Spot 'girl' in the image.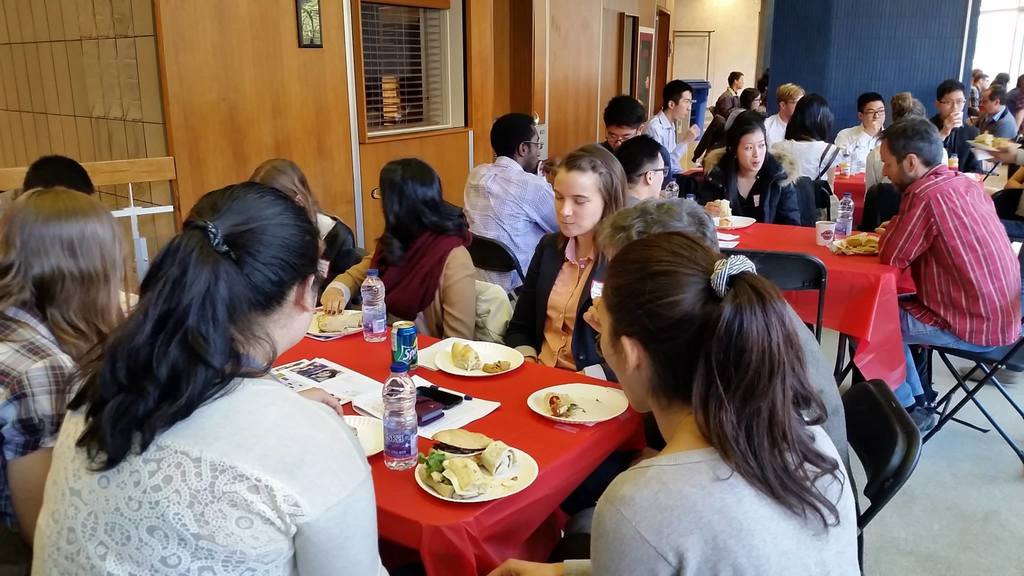
'girl' found at crop(490, 231, 862, 574).
